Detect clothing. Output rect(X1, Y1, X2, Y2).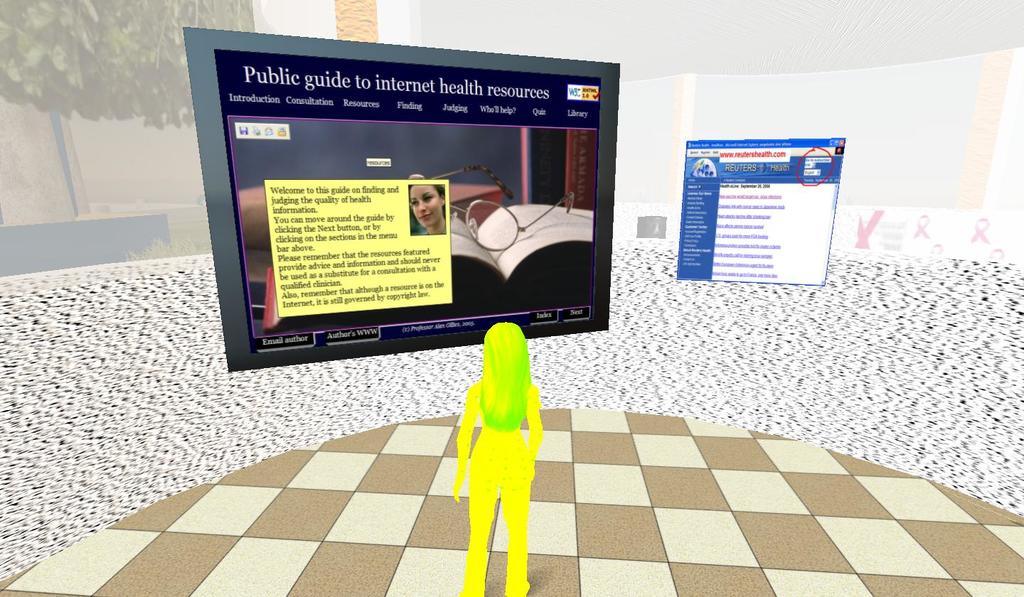
rect(408, 206, 492, 259).
